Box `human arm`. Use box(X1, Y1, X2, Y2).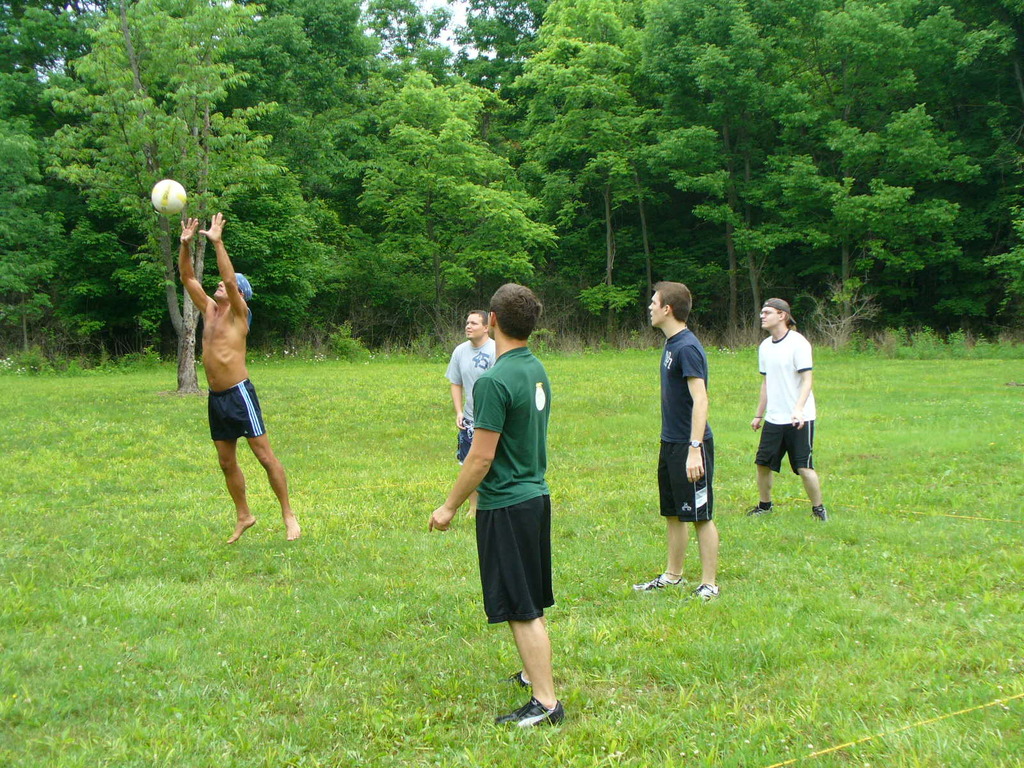
box(428, 374, 506, 534).
